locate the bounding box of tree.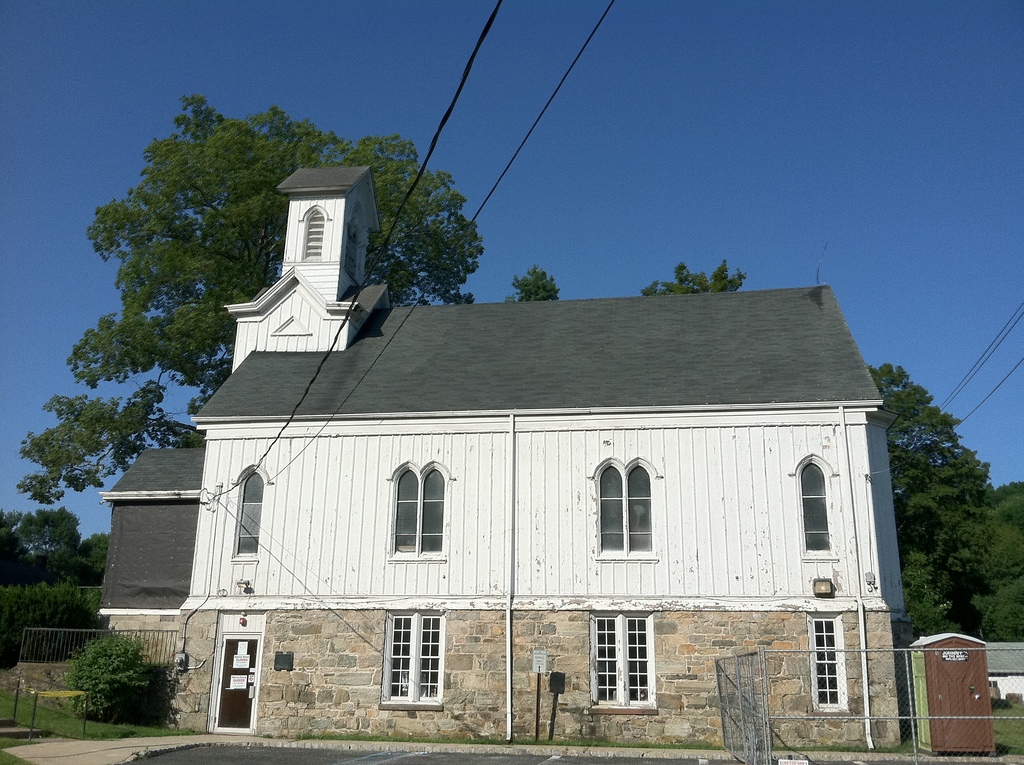
Bounding box: <region>493, 268, 562, 303</region>.
